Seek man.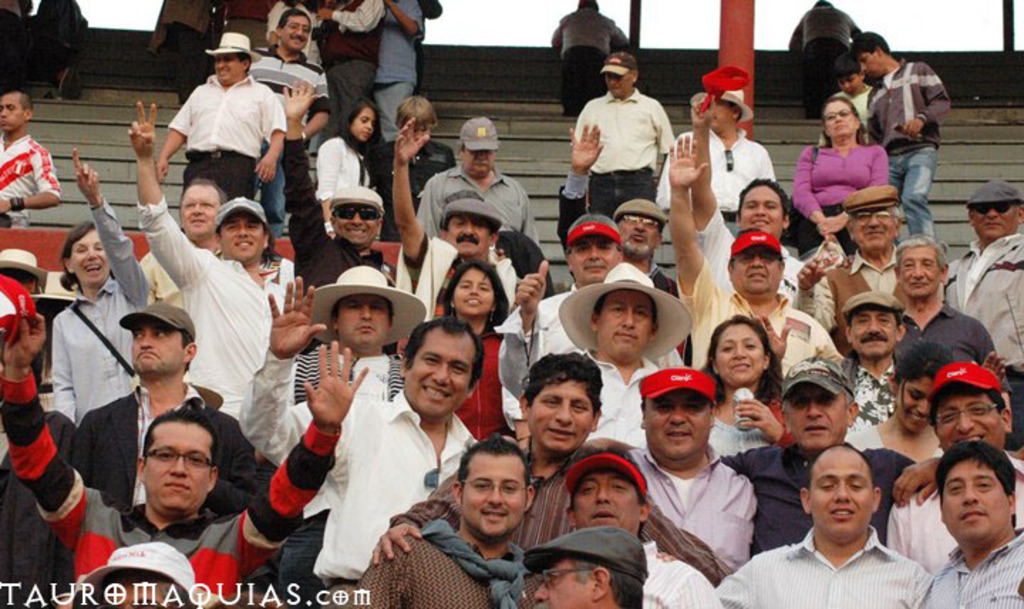
bbox=(833, 289, 907, 447).
